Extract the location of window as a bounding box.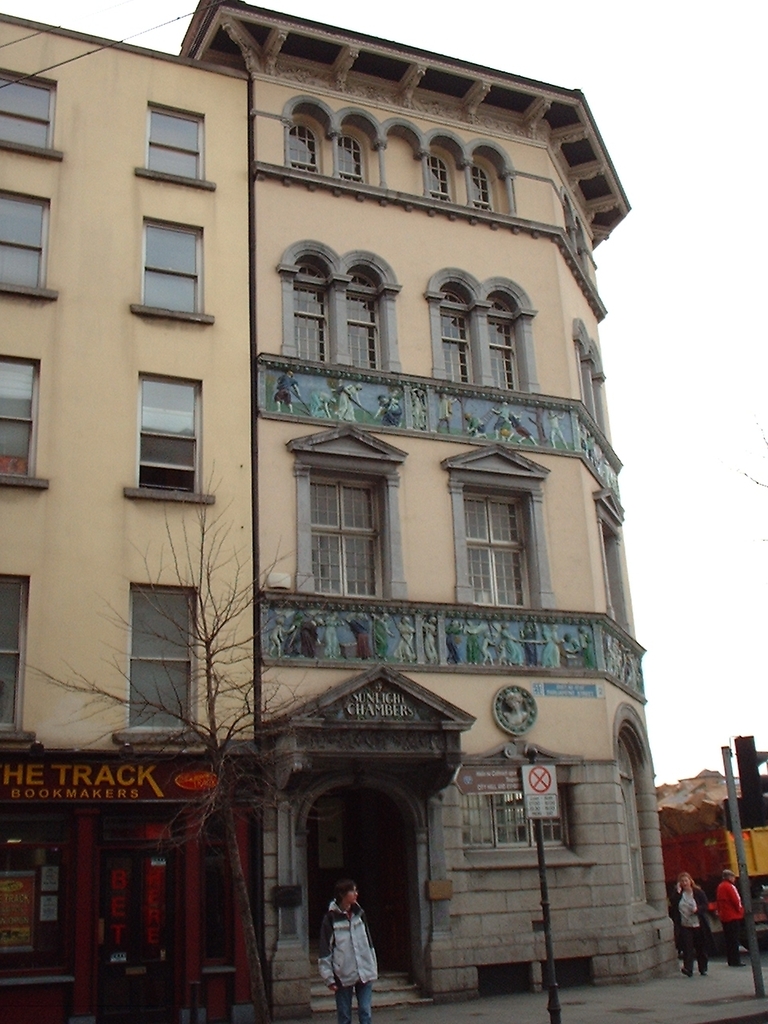
bbox=(120, 361, 189, 489).
